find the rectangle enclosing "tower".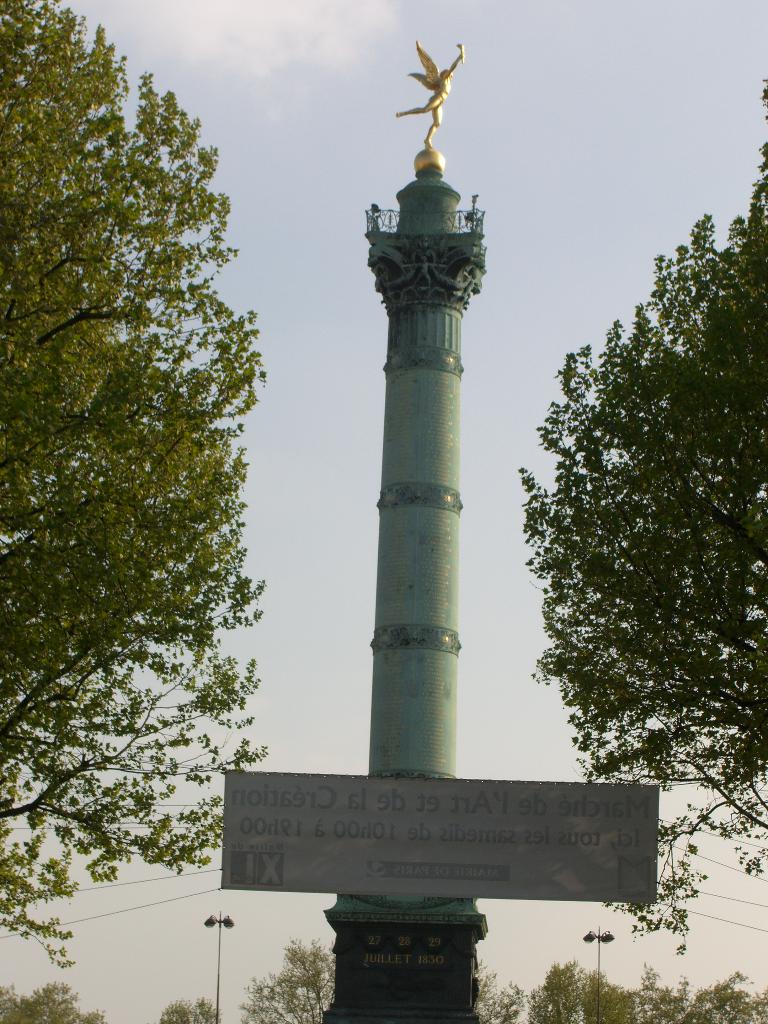
(319,40,486,1023).
